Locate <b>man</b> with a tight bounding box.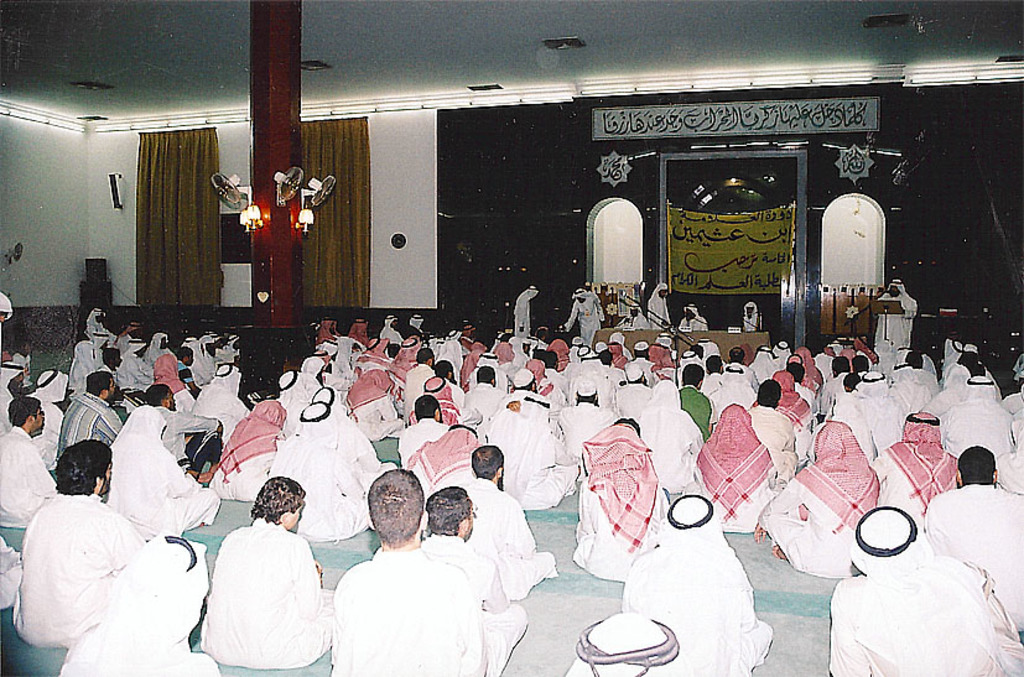
bbox=(198, 470, 338, 671).
